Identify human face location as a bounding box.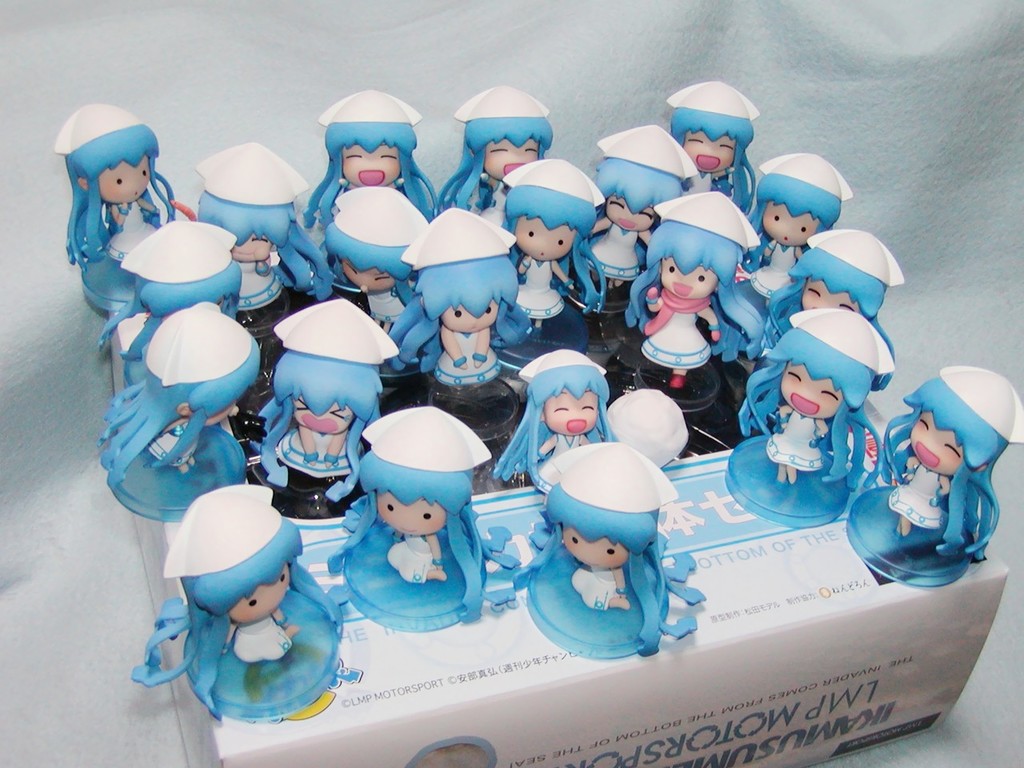
{"left": 763, "top": 202, "right": 819, "bottom": 242}.
